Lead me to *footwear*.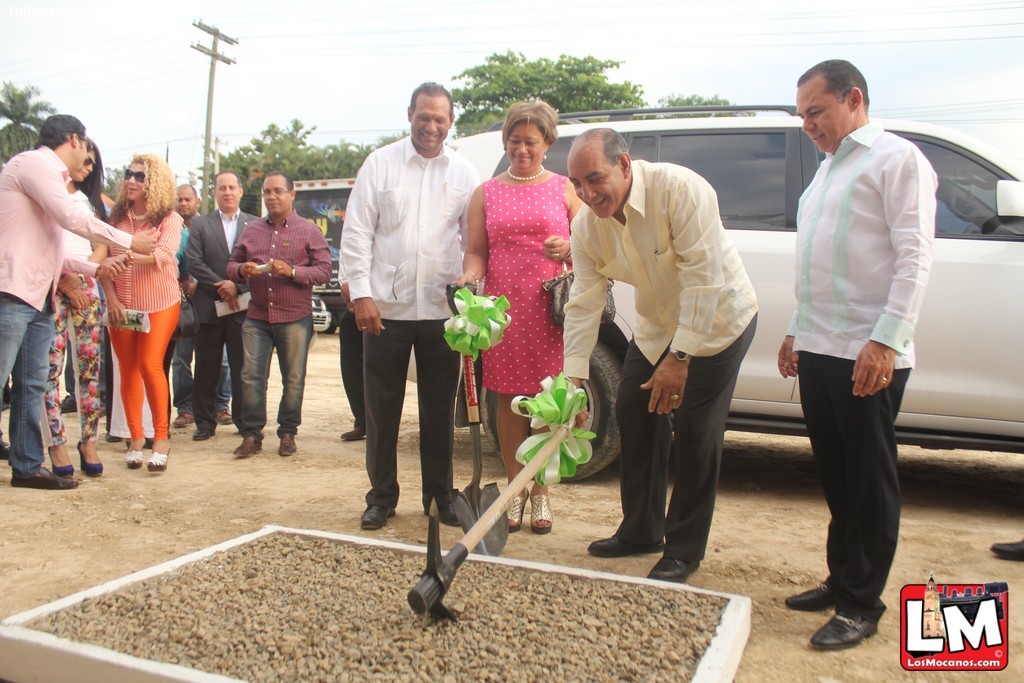
Lead to 993:535:1023:562.
